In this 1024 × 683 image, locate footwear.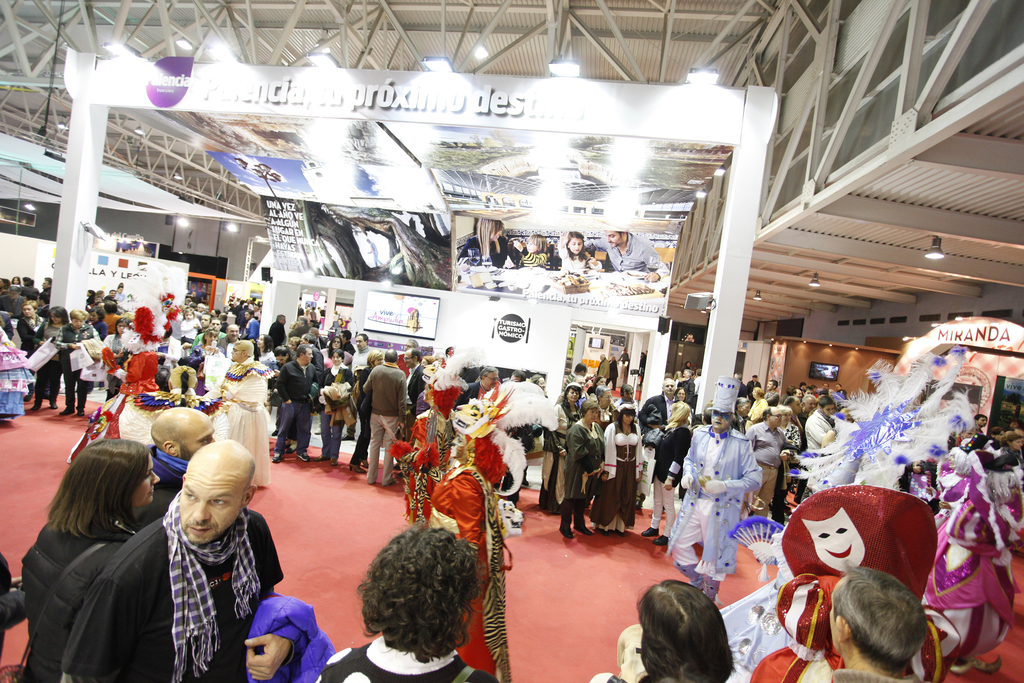
Bounding box: <bbox>312, 430, 321, 436</bbox>.
